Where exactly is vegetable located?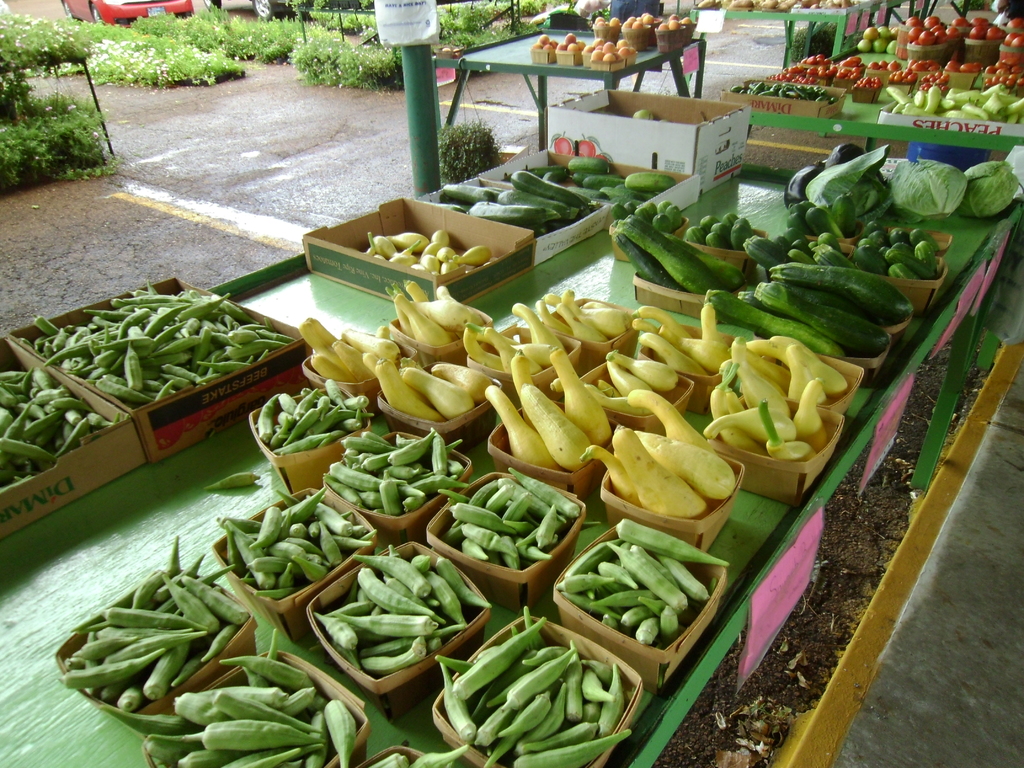
Its bounding box is pyautogui.locateOnScreen(891, 159, 968, 220).
